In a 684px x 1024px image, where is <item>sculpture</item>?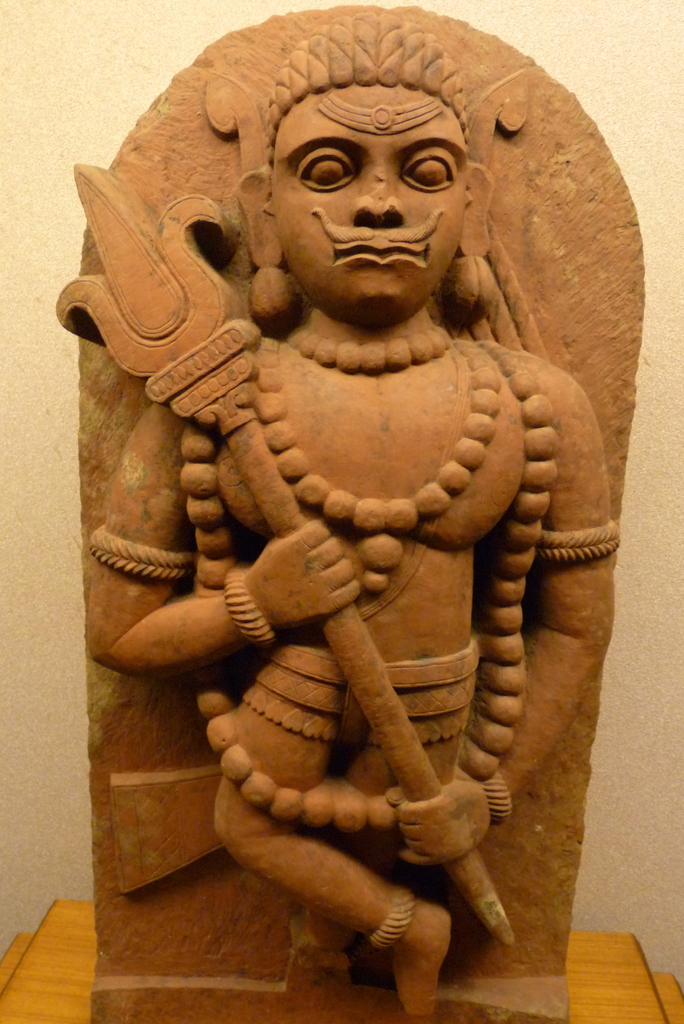
50/33/607/1023.
